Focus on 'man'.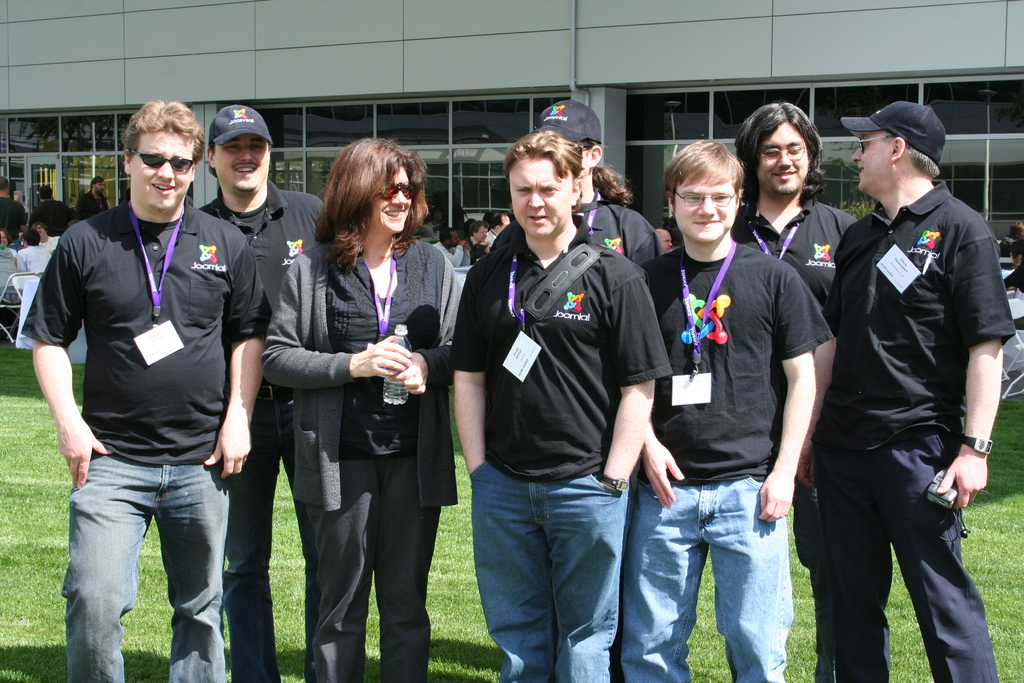
Focused at bbox(737, 103, 845, 554).
